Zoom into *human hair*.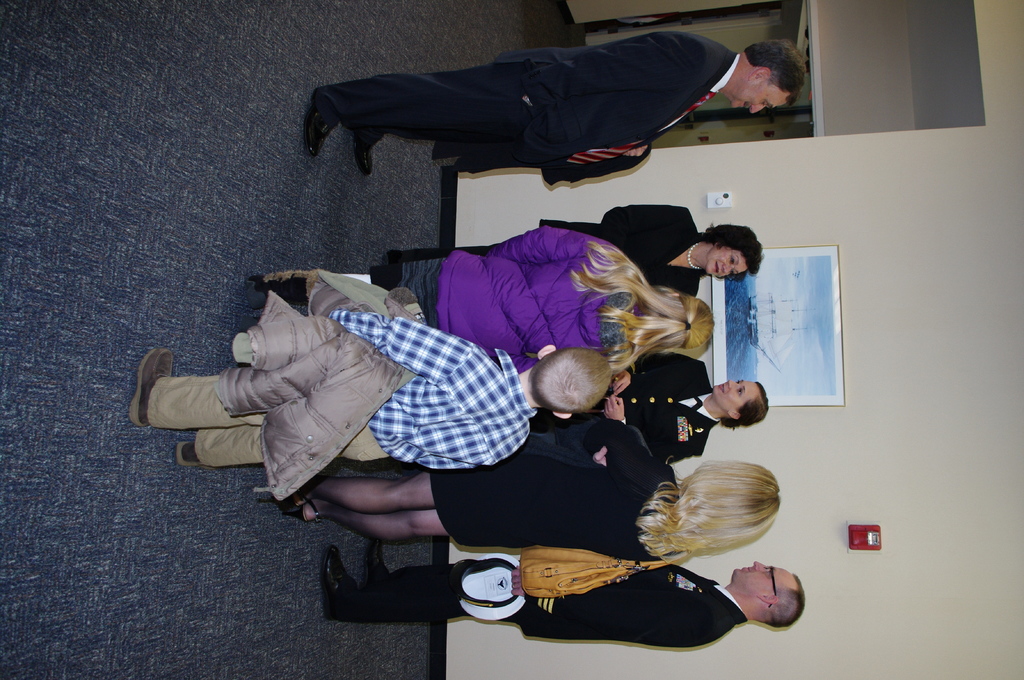
Zoom target: bbox=[530, 346, 610, 415].
